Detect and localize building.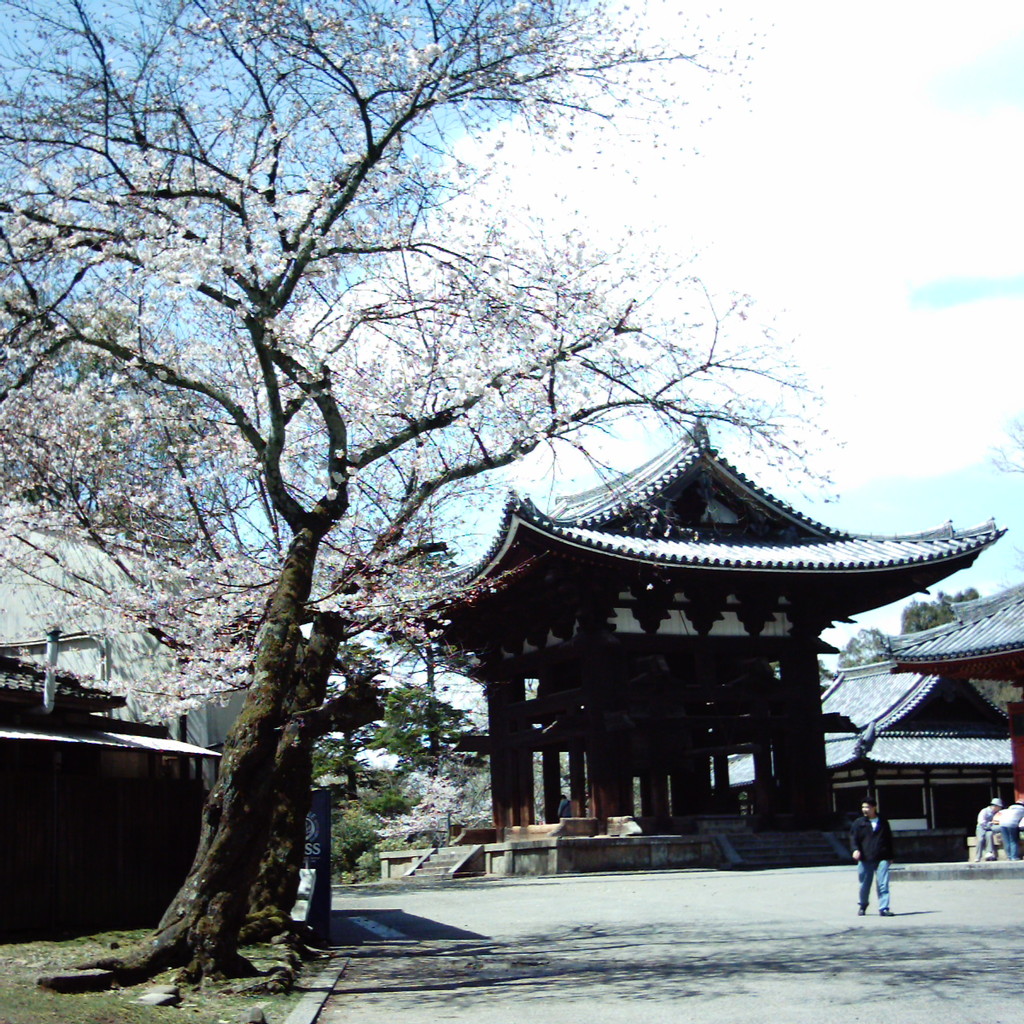
Localized at (left=890, top=581, right=1023, bottom=678).
